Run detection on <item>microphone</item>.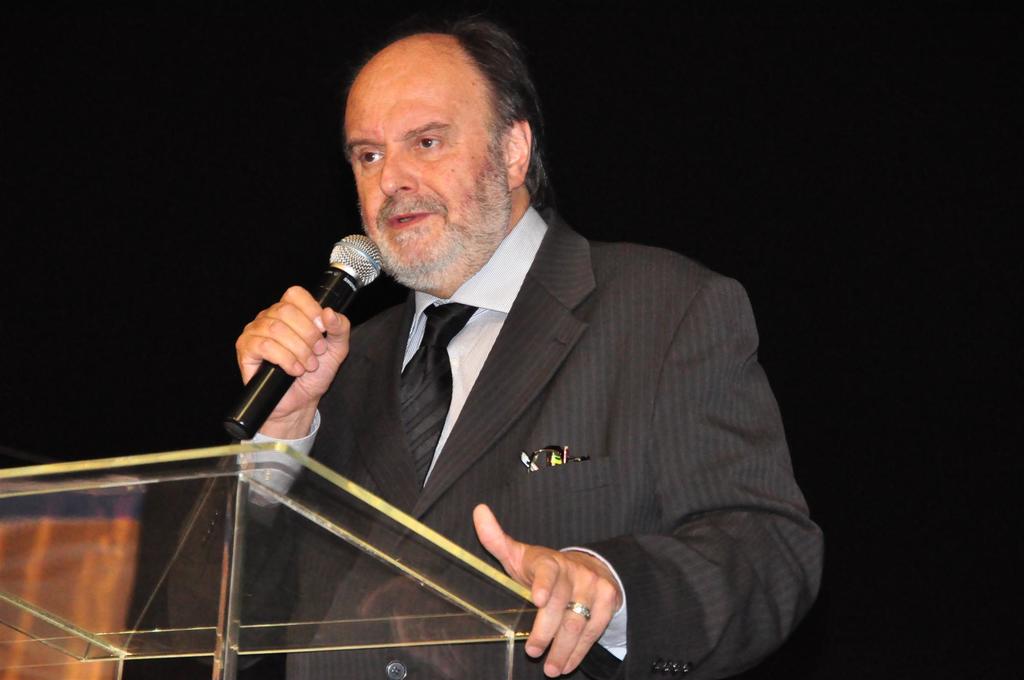
Result: {"x1": 215, "y1": 221, "x2": 393, "y2": 454}.
